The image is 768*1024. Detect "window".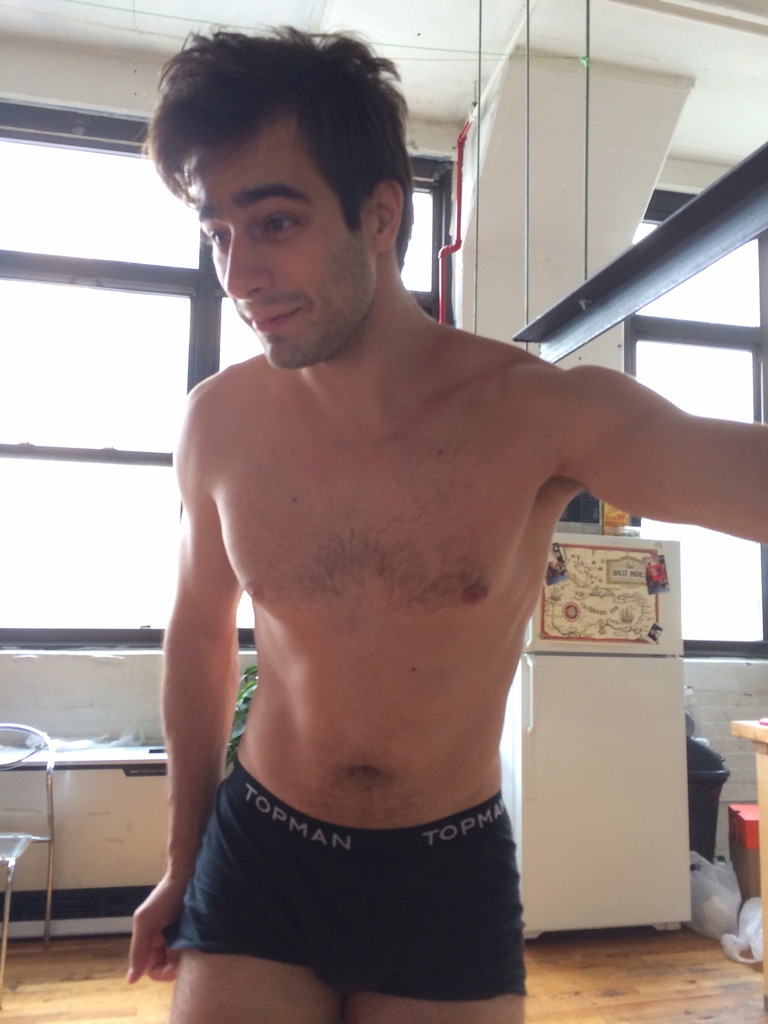
Detection: [left=0, top=113, right=201, bottom=278].
